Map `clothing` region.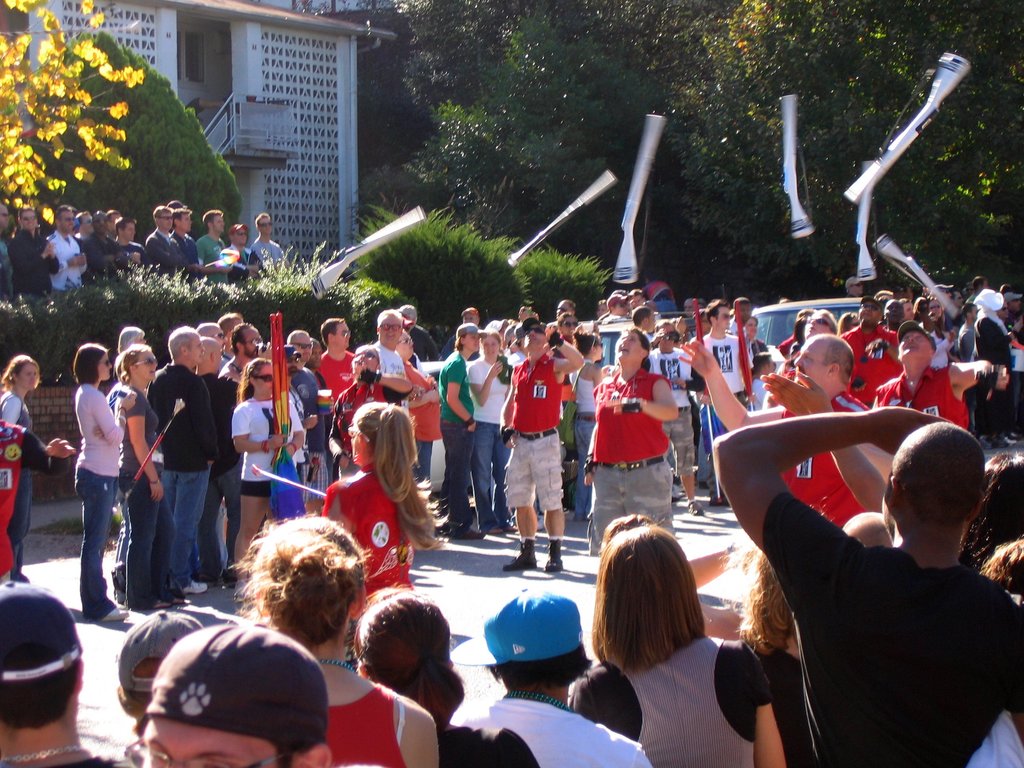
Mapped to [left=763, top=452, right=1007, bottom=750].
